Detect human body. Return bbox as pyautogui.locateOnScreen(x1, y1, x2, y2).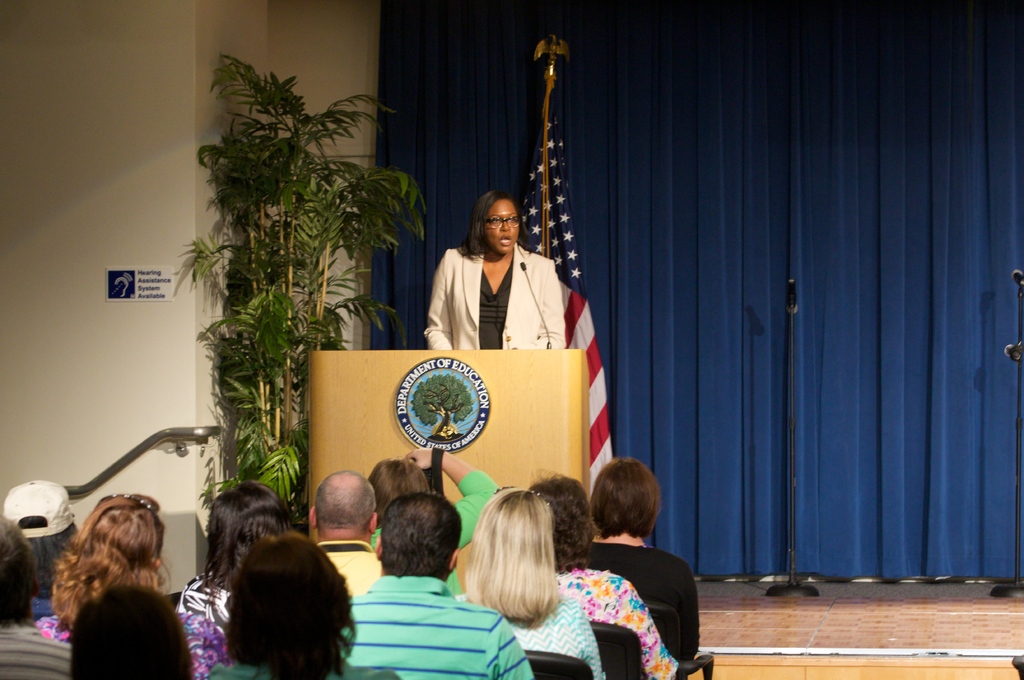
pyautogui.locateOnScreen(423, 245, 567, 351).
